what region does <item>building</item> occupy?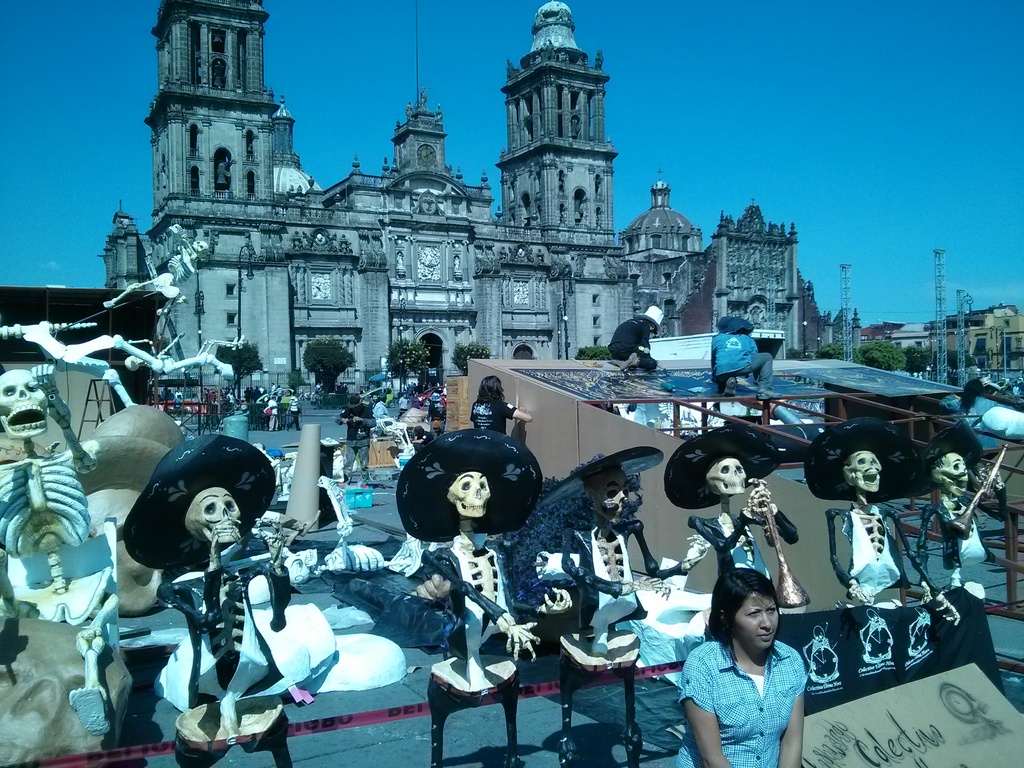
detection(863, 323, 932, 353).
